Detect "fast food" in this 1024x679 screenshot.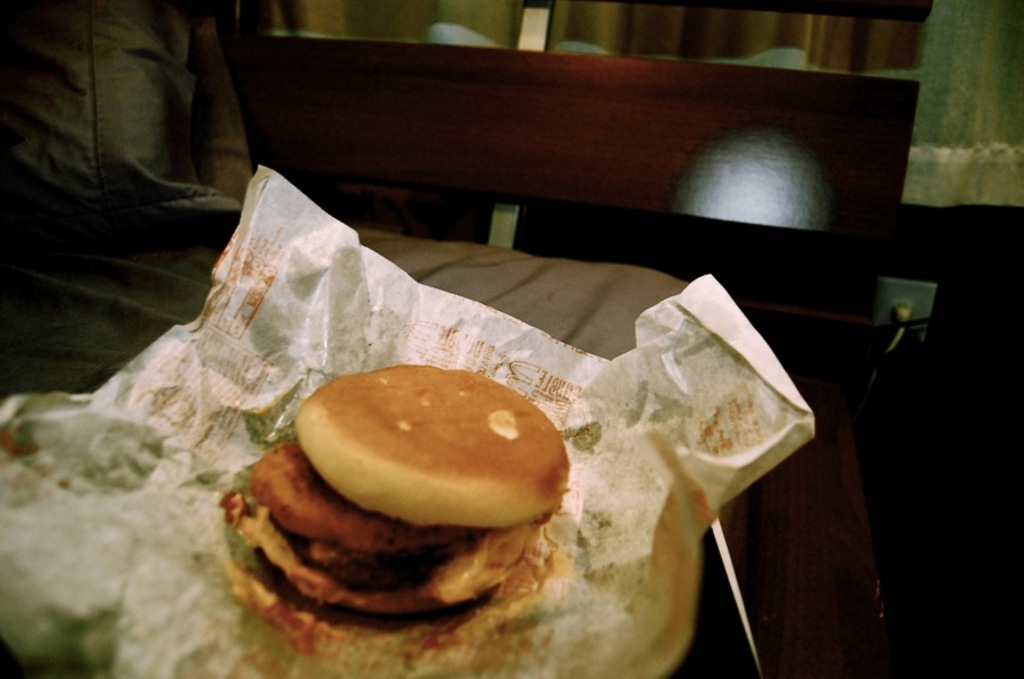
Detection: x1=224 y1=361 x2=576 y2=661.
